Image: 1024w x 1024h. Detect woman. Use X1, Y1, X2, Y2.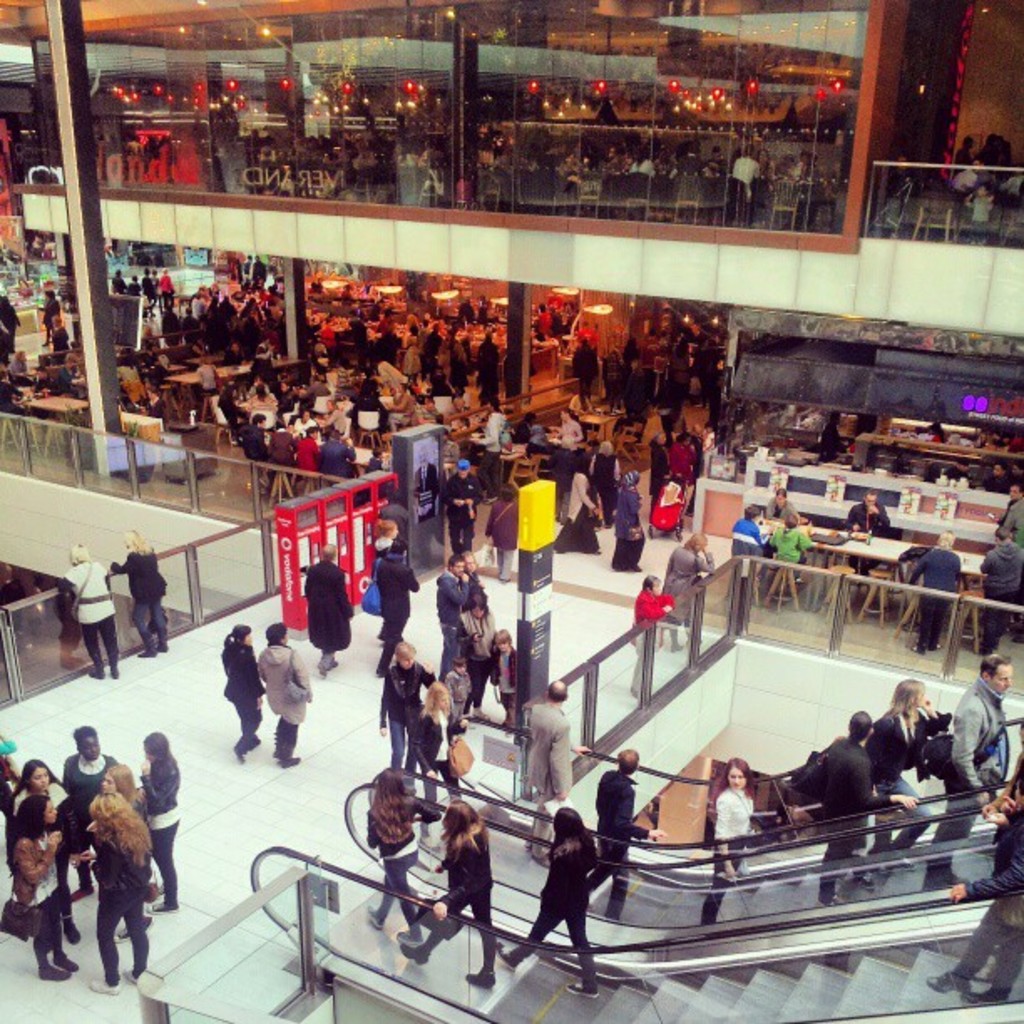
614, 465, 651, 574.
